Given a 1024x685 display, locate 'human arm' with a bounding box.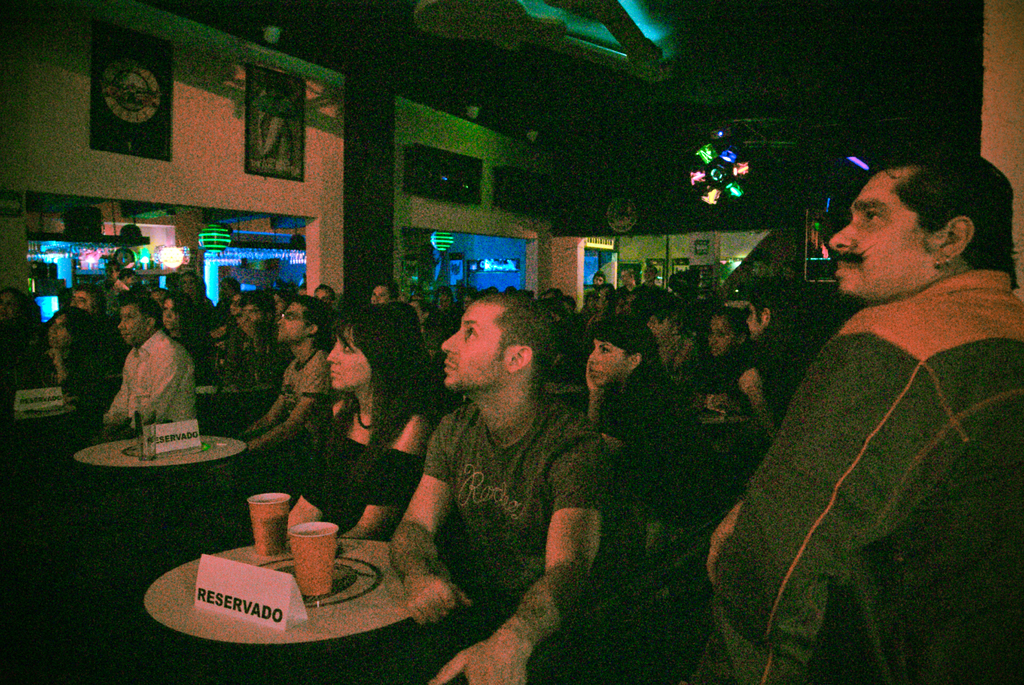
Located: rect(44, 346, 96, 393).
